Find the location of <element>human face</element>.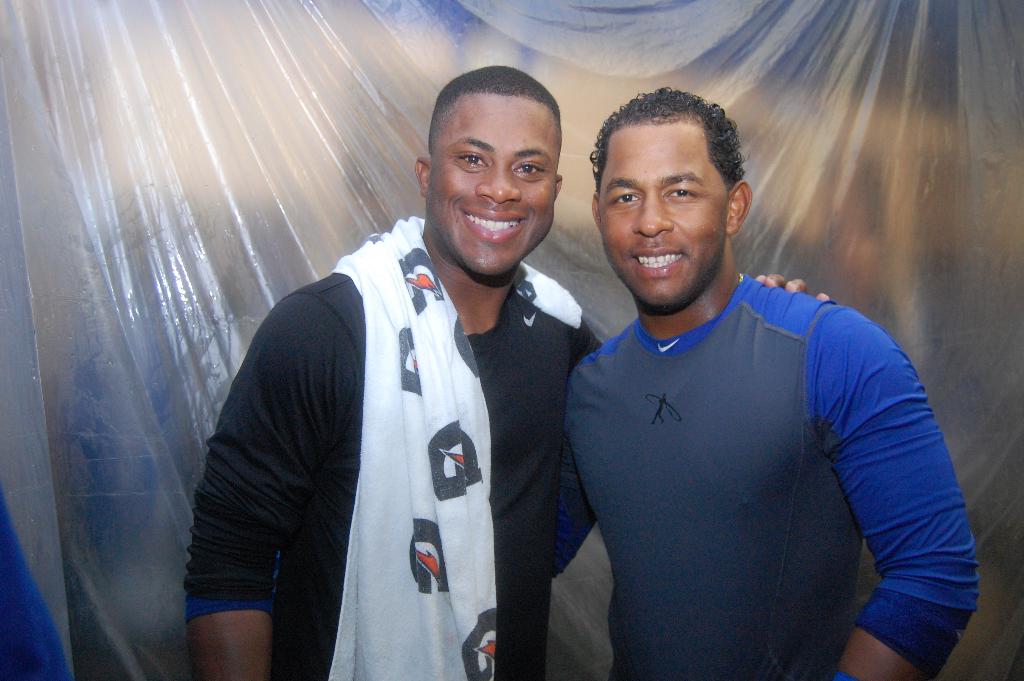
Location: [x1=602, y1=117, x2=725, y2=306].
